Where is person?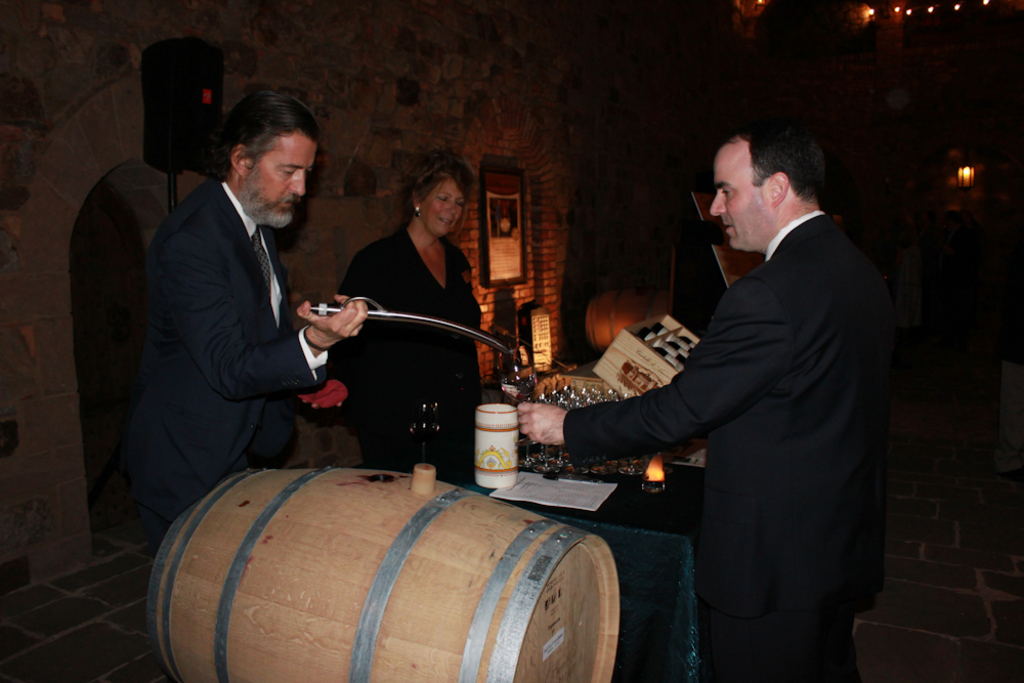
BBox(511, 108, 871, 682).
